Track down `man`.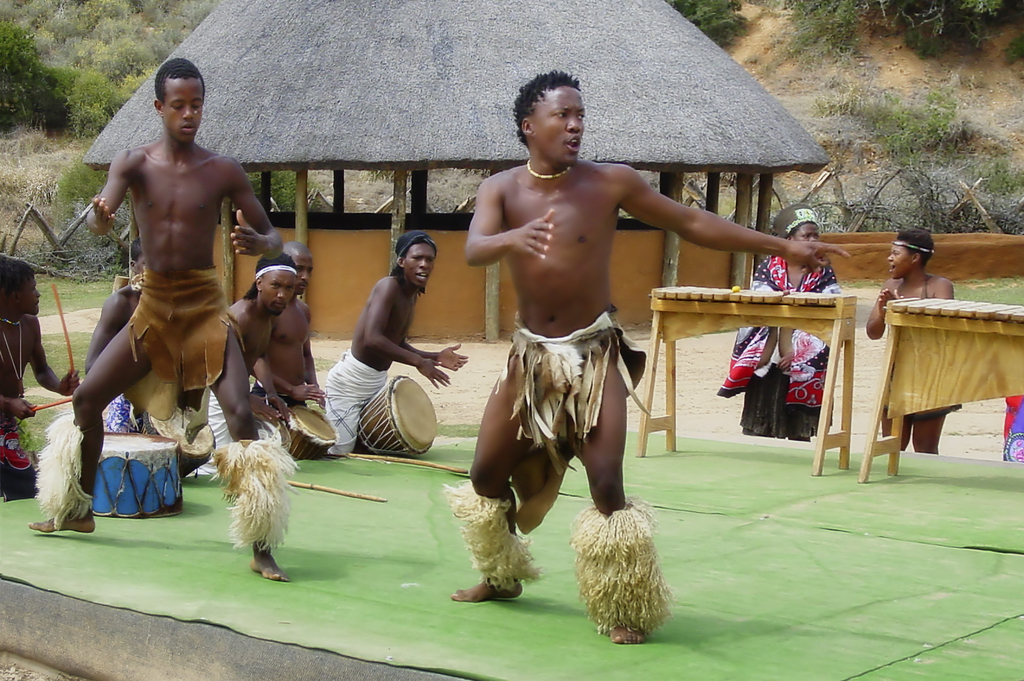
Tracked to bbox(65, 61, 270, 511).
